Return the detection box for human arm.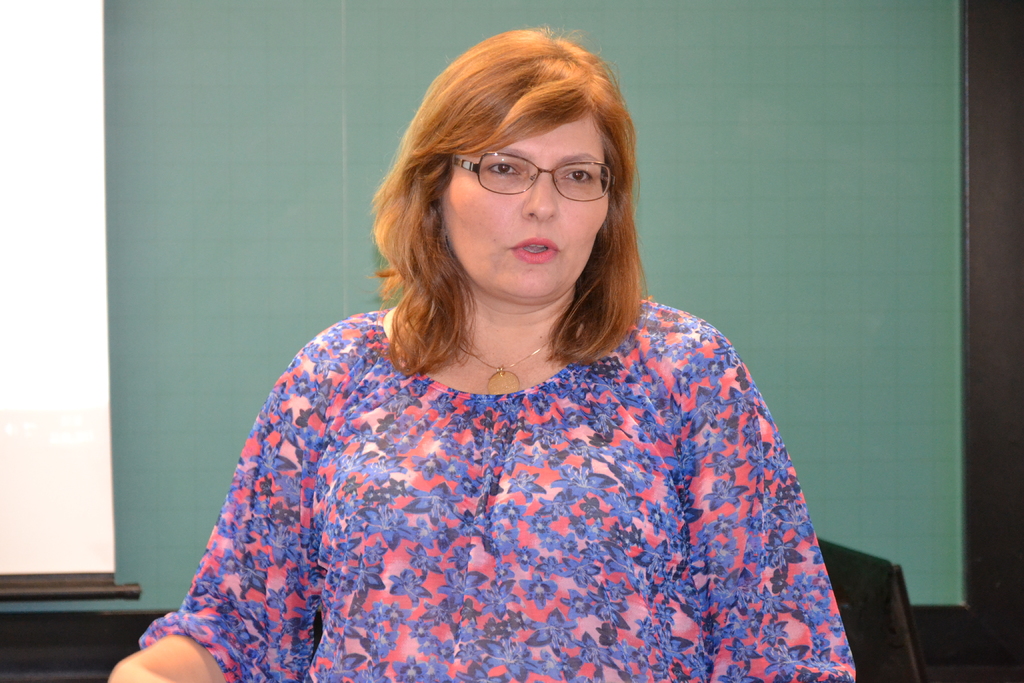
box(655, 346, 860, 682).
